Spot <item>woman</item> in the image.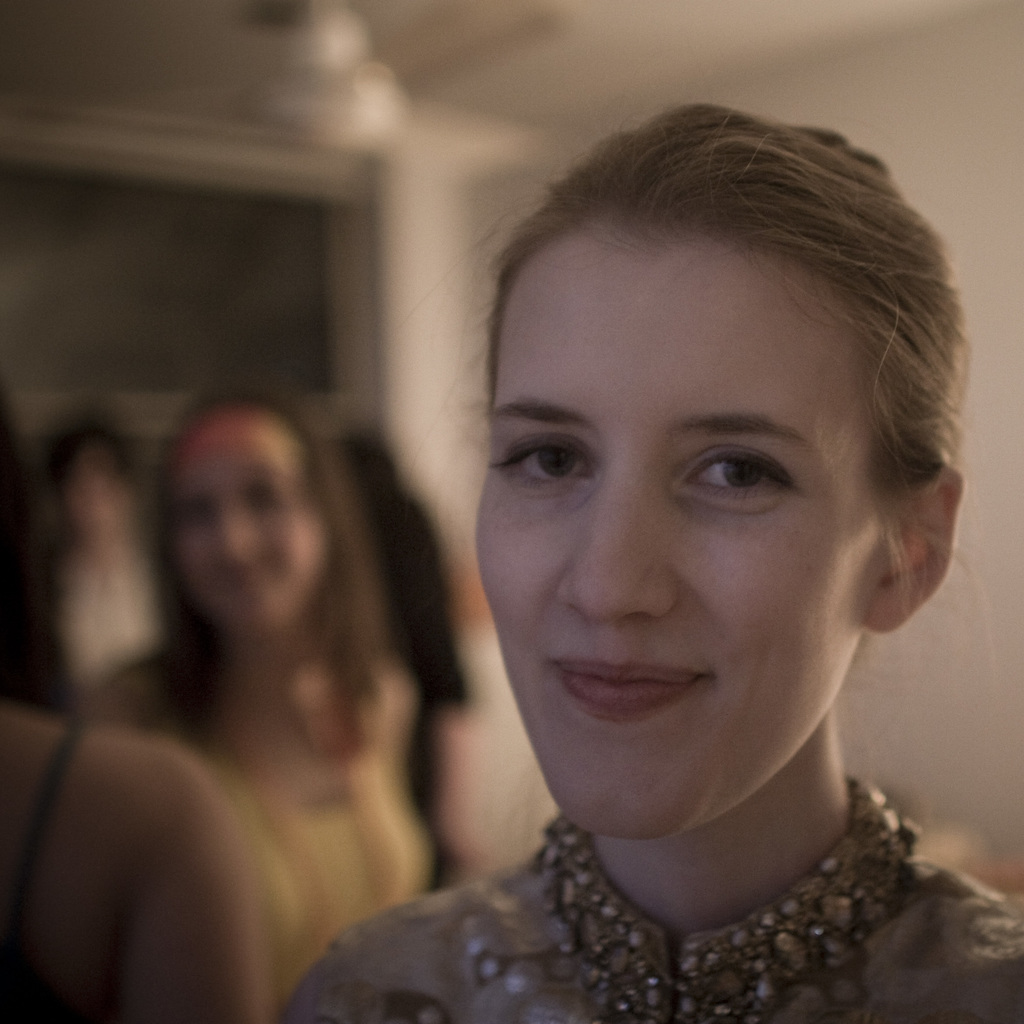
<item>woman</item> found at bbox=(288, 77, 1023, 1023).
